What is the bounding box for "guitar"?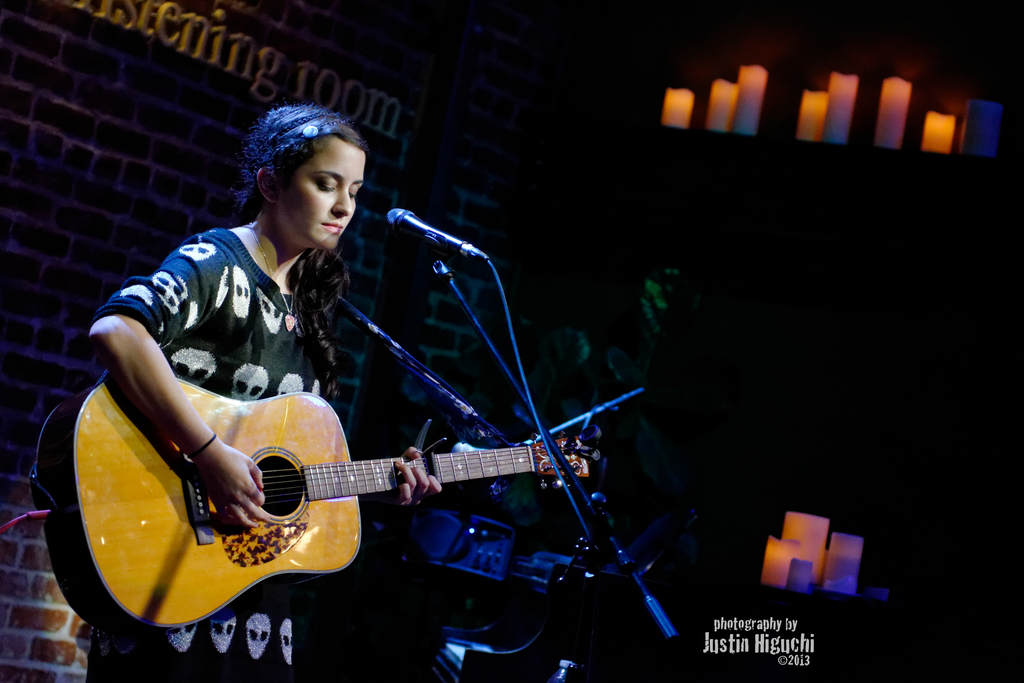
Rect(54, 357, 587, 658).
